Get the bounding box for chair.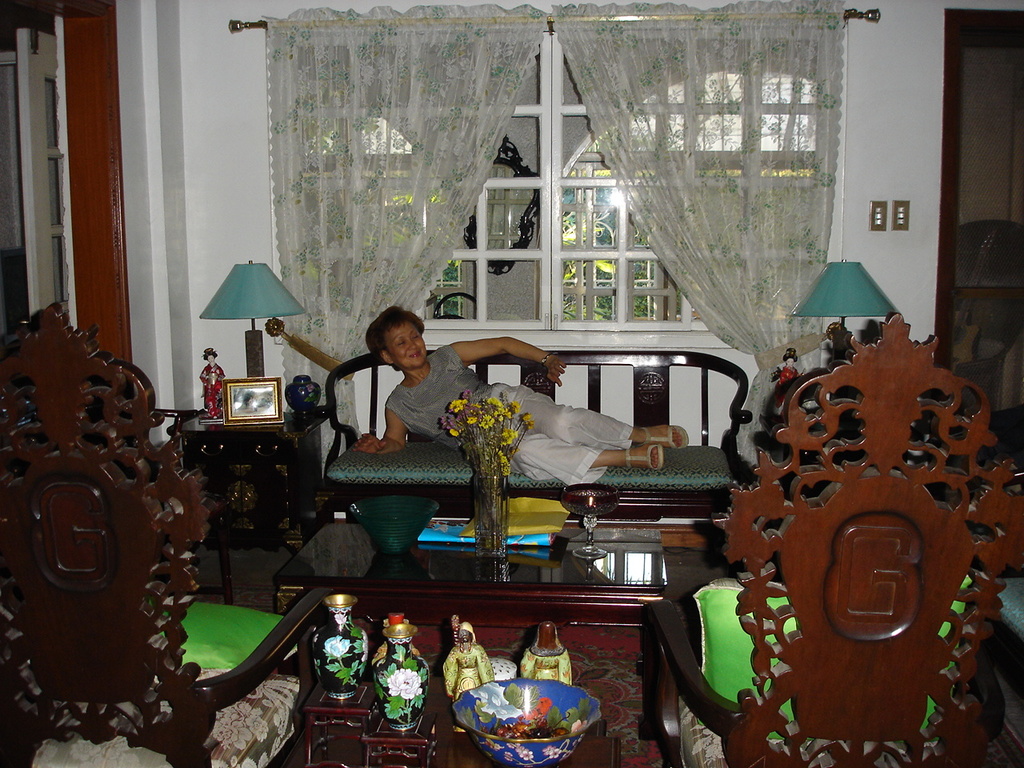
631:306:1023:767.
